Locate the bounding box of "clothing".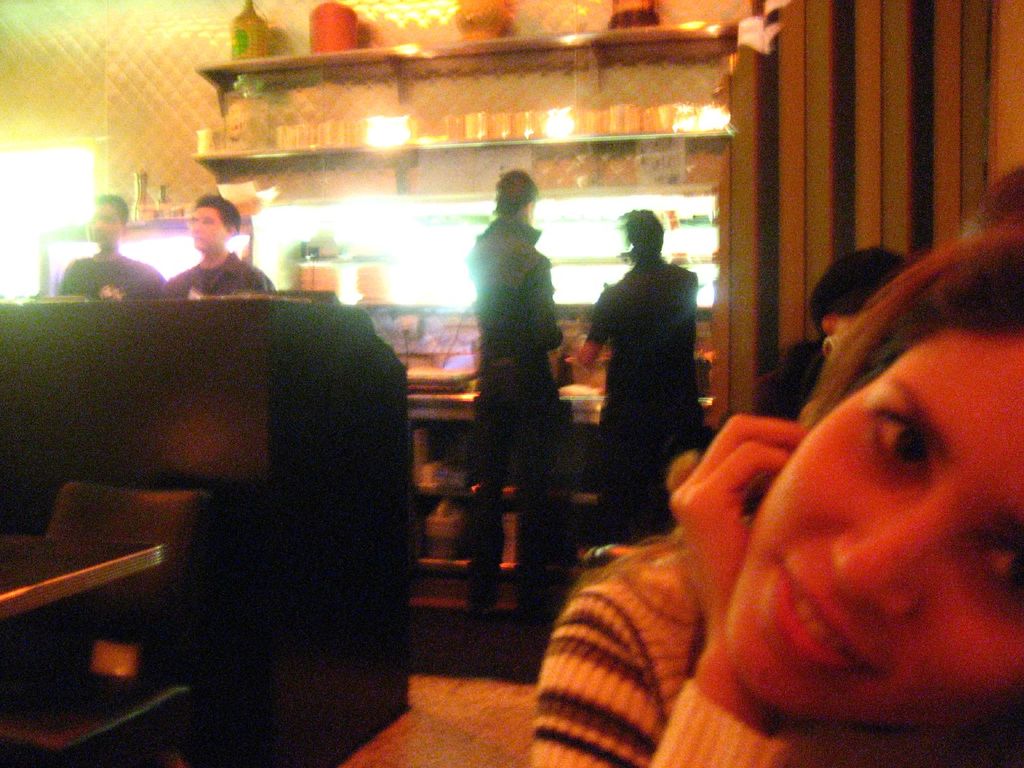
Bounding box: box=[148, 252, 273, 298].
